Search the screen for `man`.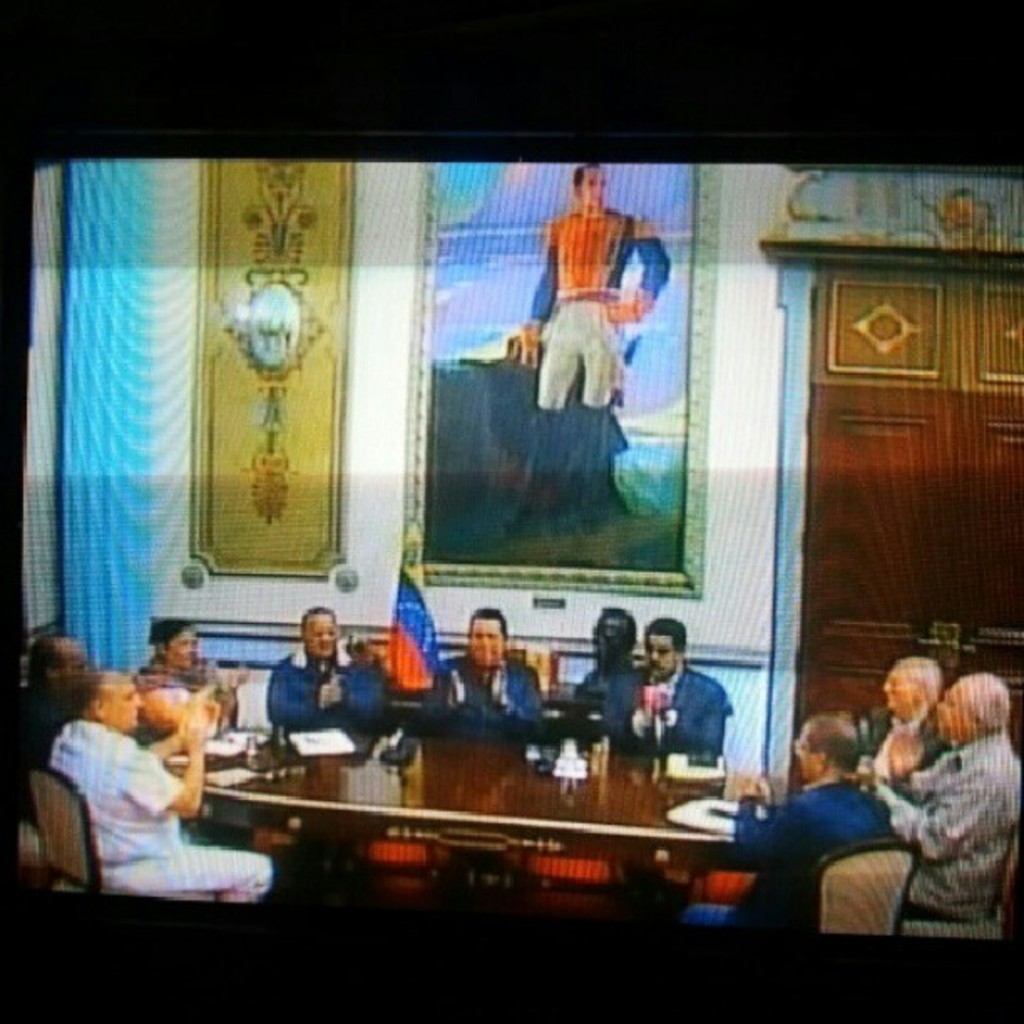
Found at x1=693, y1=706, x2=902, y2=925.
